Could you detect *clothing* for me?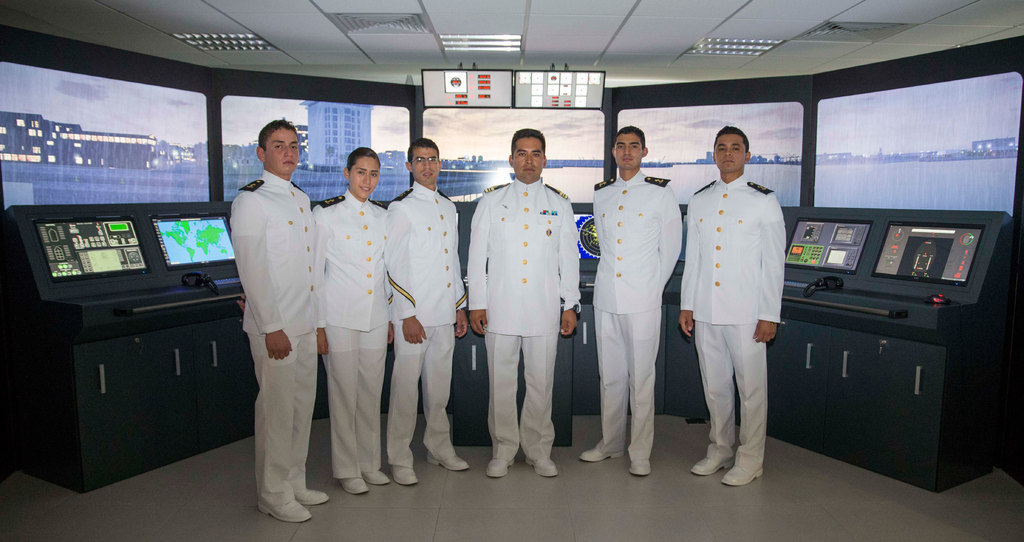
Detection result: detection(224, 166, 329, 514).
